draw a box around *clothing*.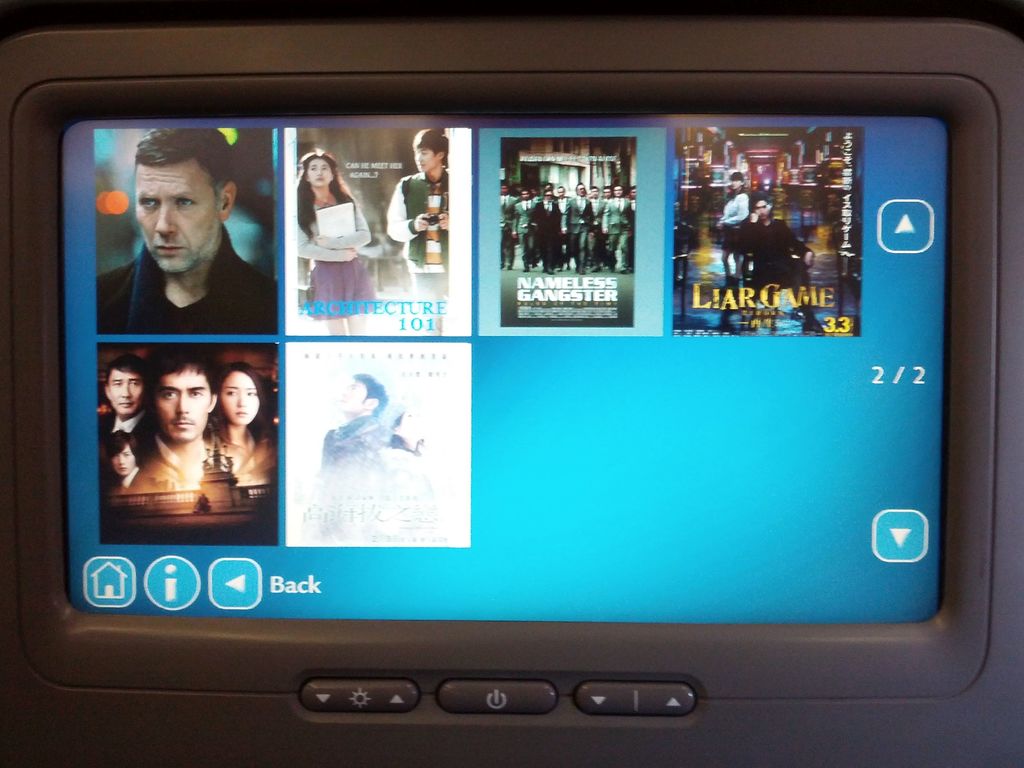
(74,225,286,340).
